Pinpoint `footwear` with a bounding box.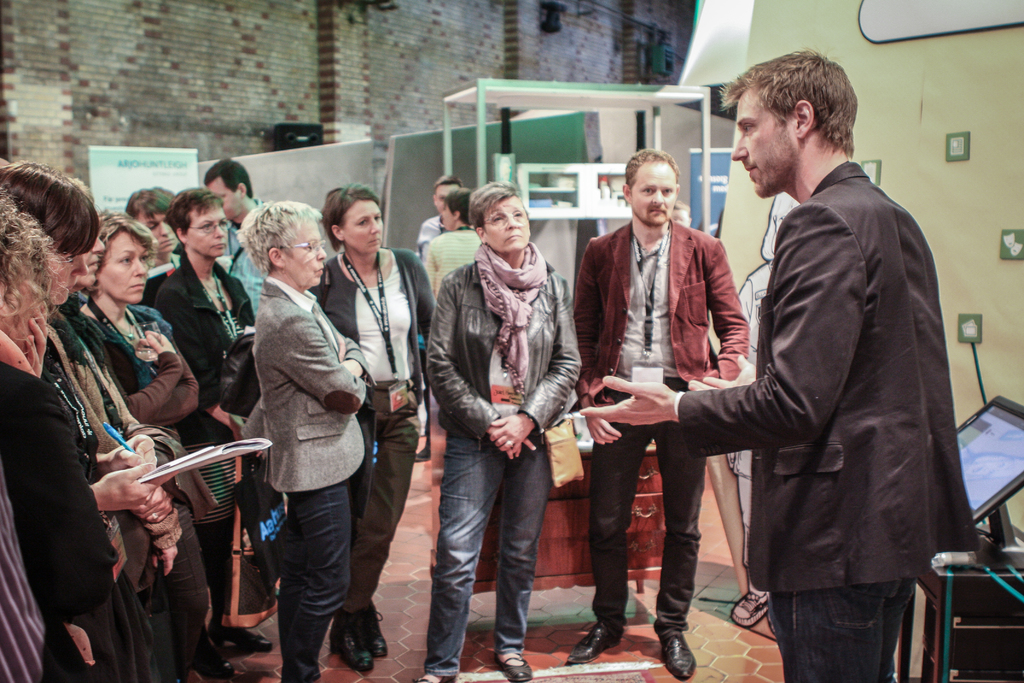
x1=733, y1=588, x2=764, y2=627.
